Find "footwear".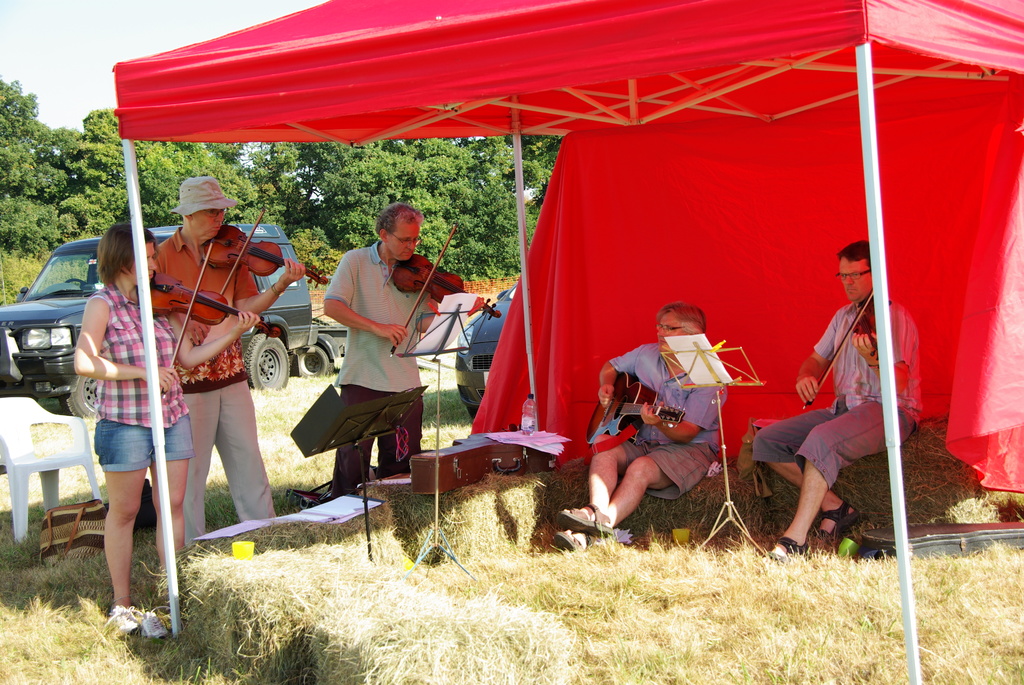
bbox(767, 537, 808, 563).
